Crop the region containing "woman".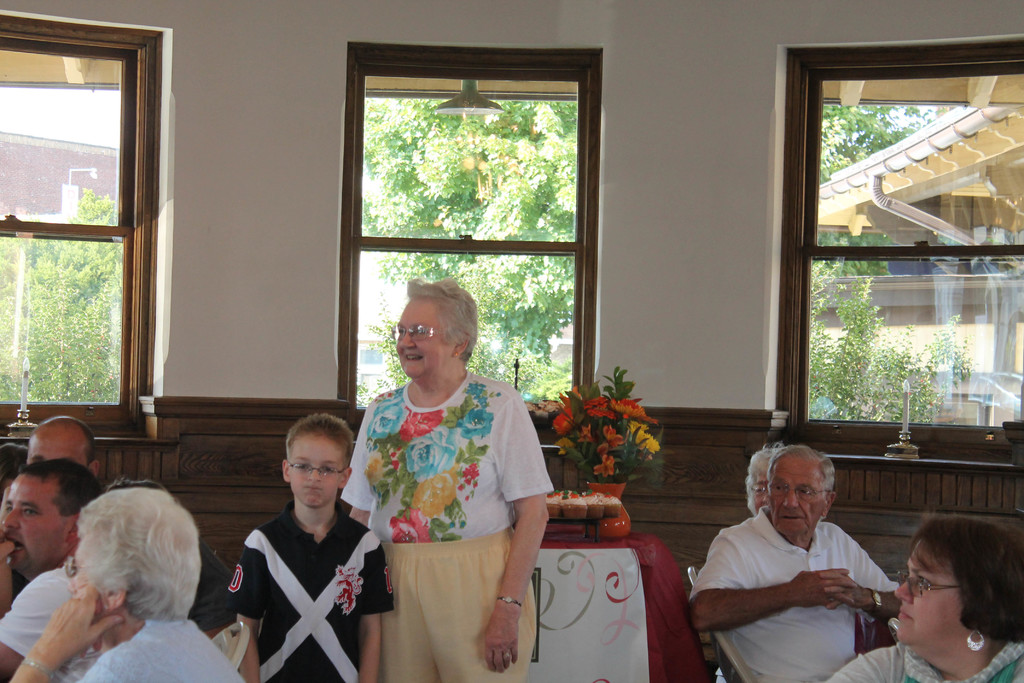
Crop region: (x1=1, y1=488, x2=248, y2=682).
